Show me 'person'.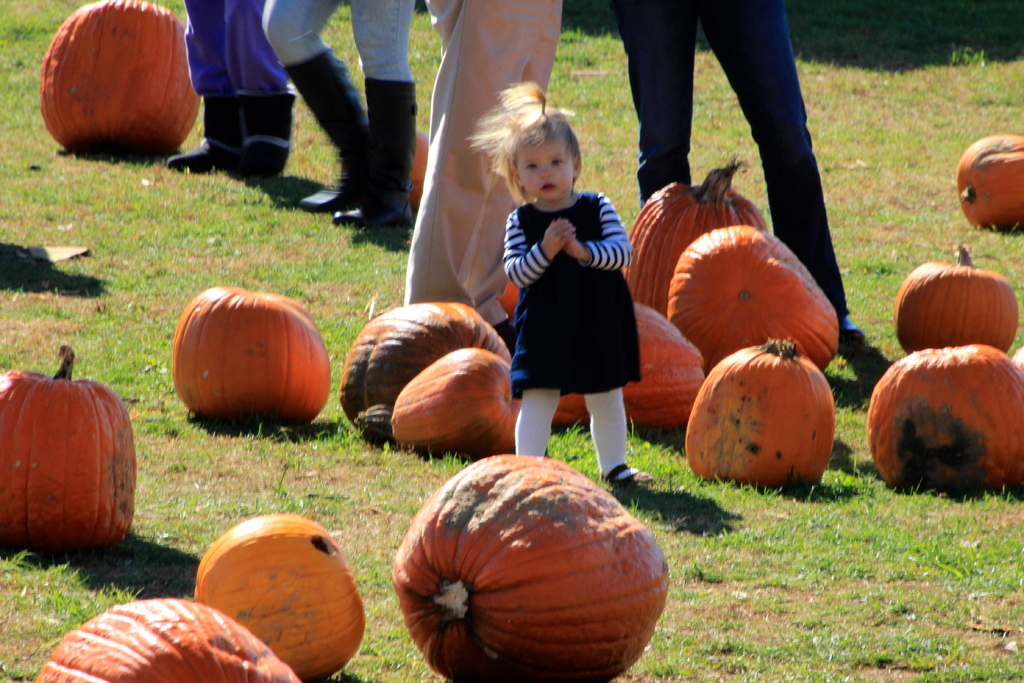
'person' is here: (396,0,568,359).
